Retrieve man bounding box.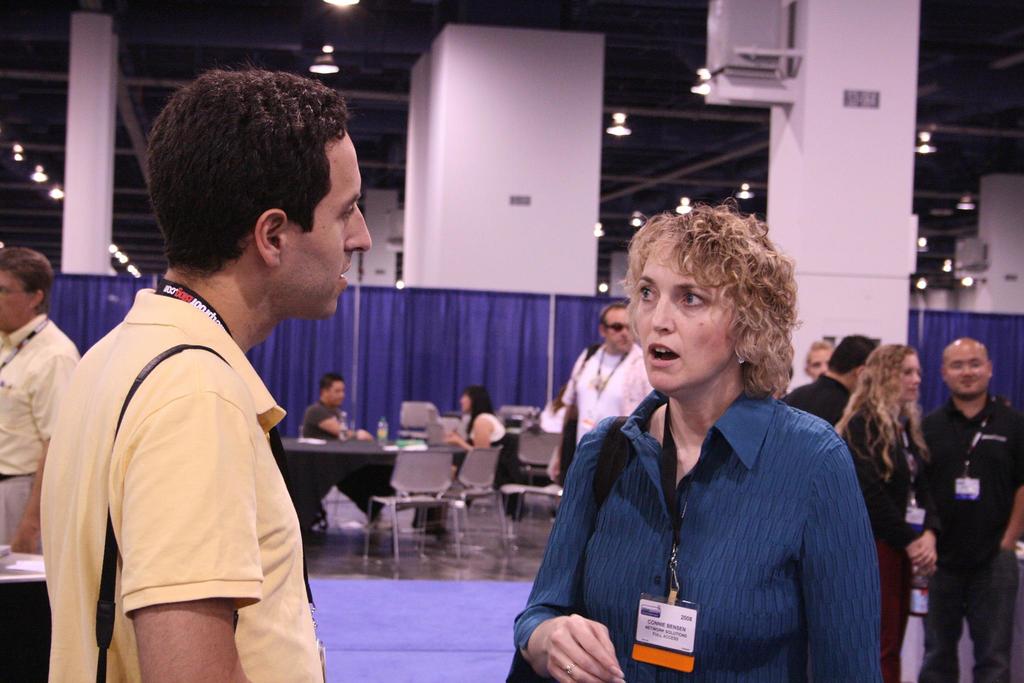
Bounding box: l=541, t=297, r=659, b=479.
